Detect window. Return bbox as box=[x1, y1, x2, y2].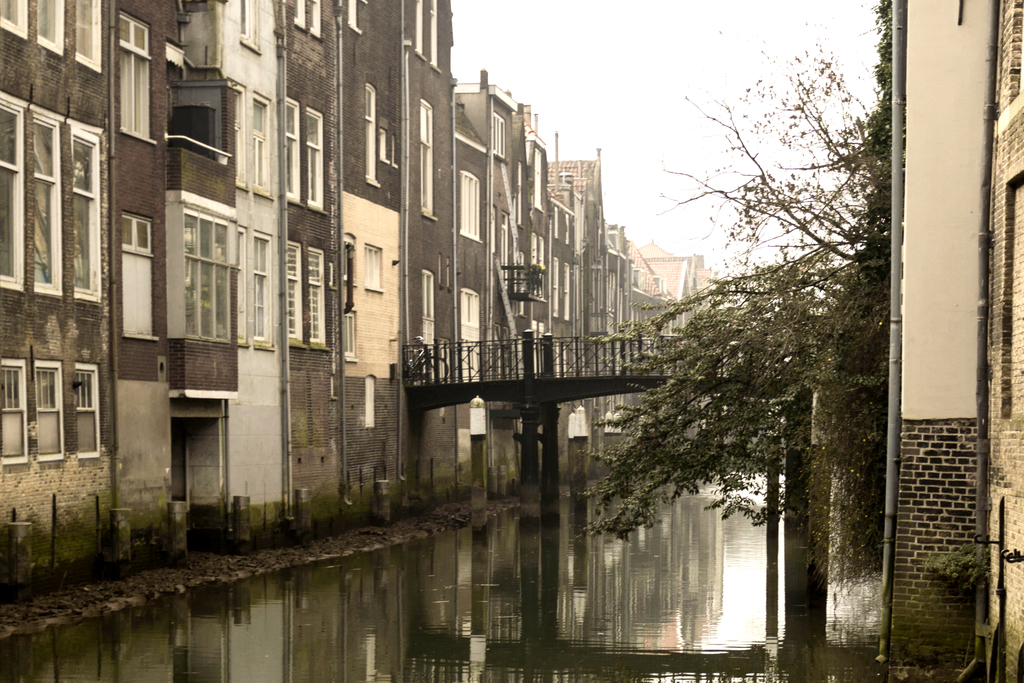
box=[250, 231, 272, 356].
